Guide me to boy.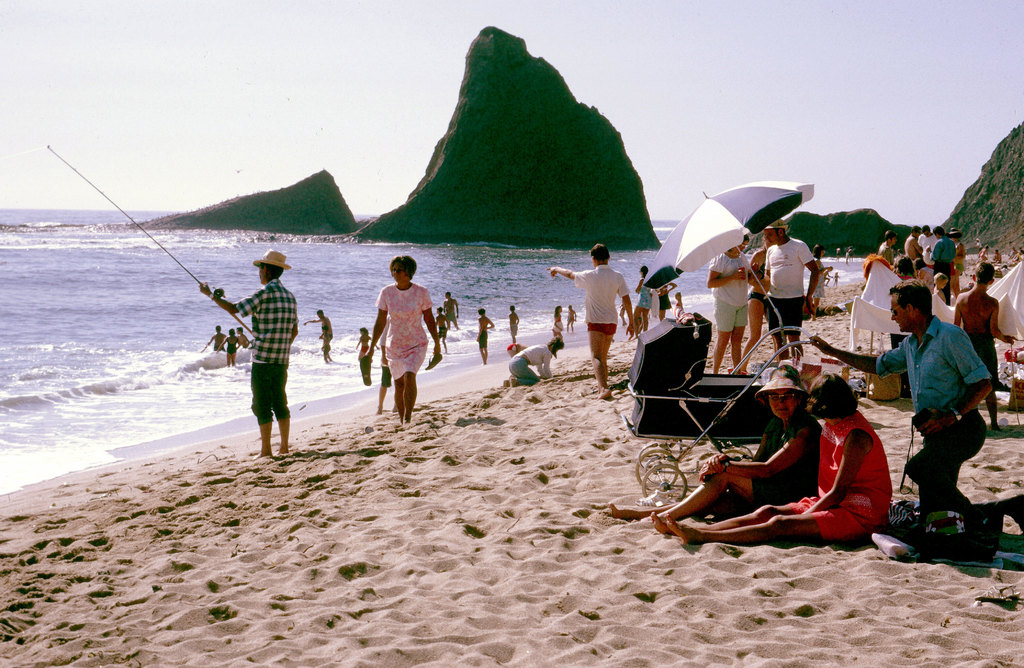
Guidance: [896,273,1009,543].
